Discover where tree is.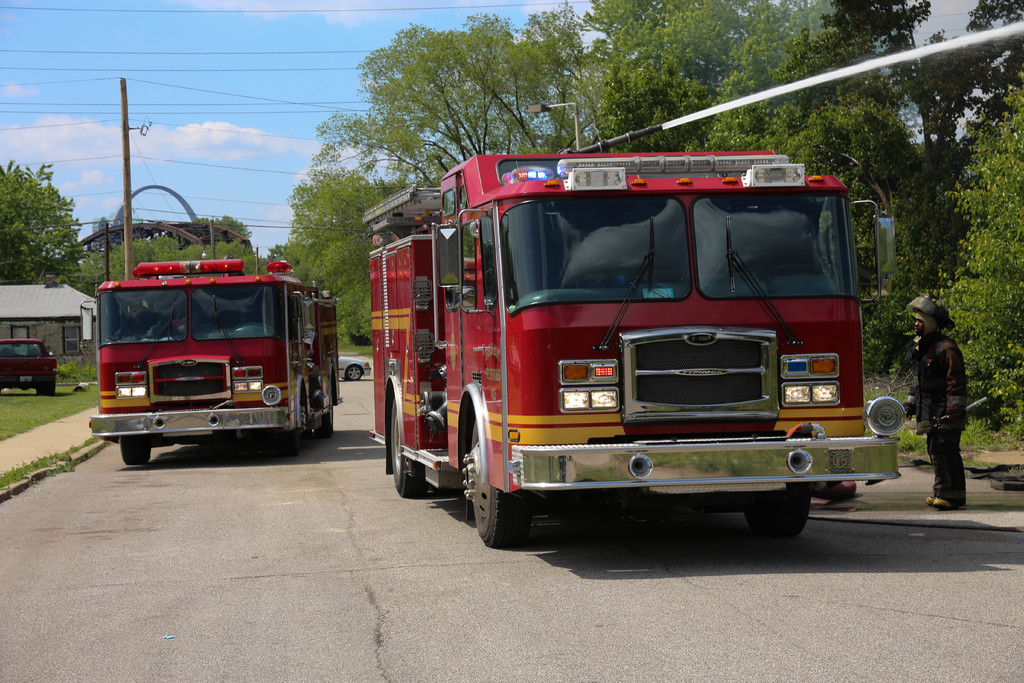
Discovered at select_region(210, 212, 252, 235).
